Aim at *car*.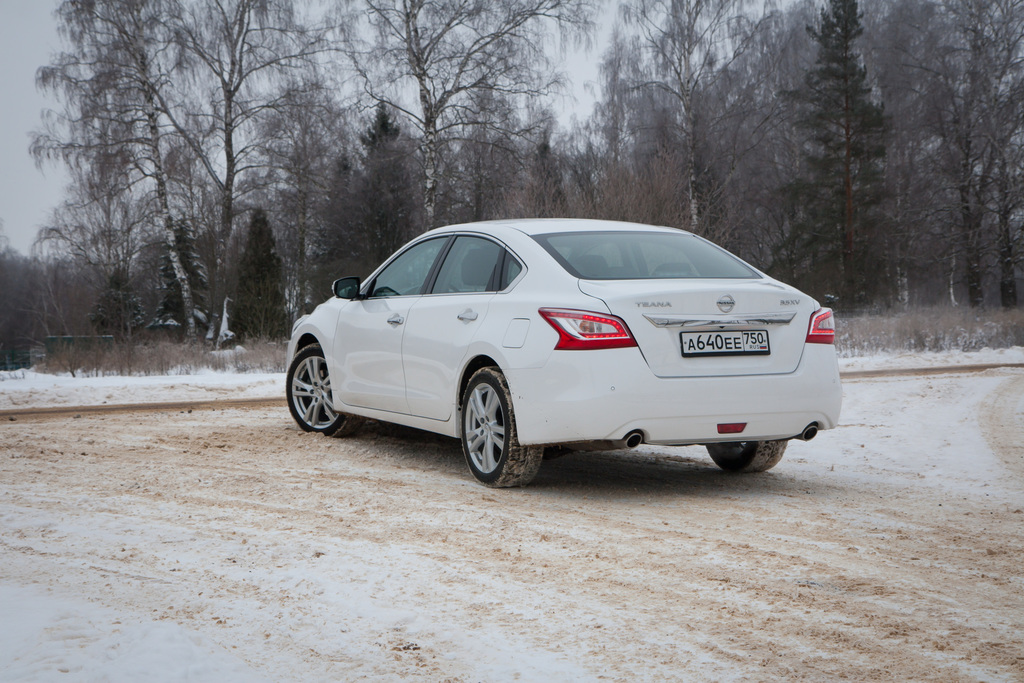
Aimed at x1=280 y1=215 x2=844 y2=494.
